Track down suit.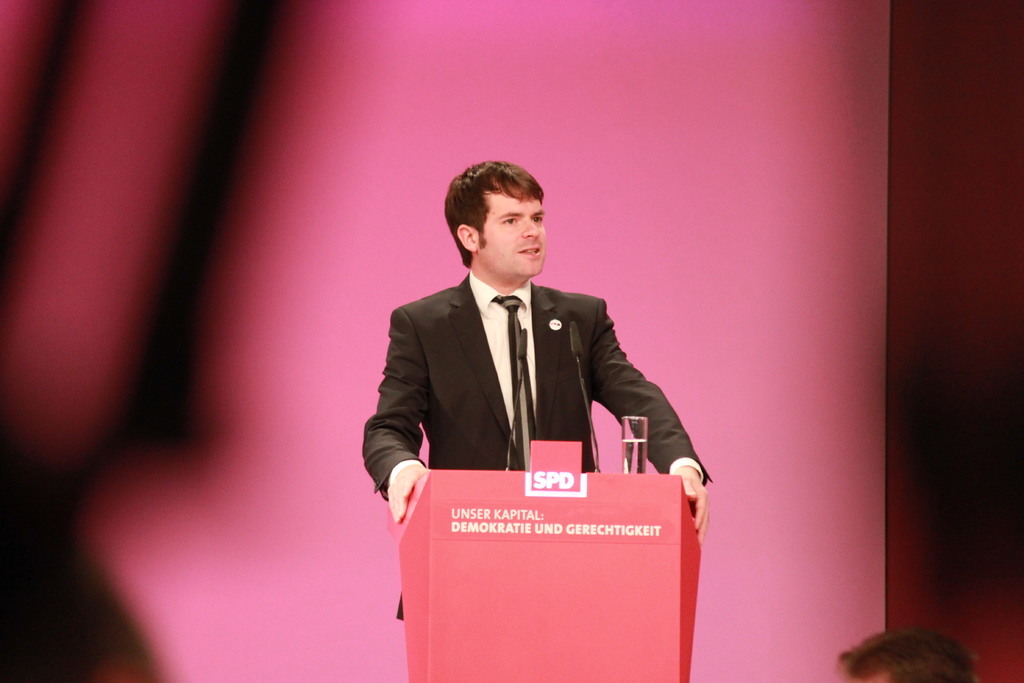
Tracked to [359,275,707,621].
